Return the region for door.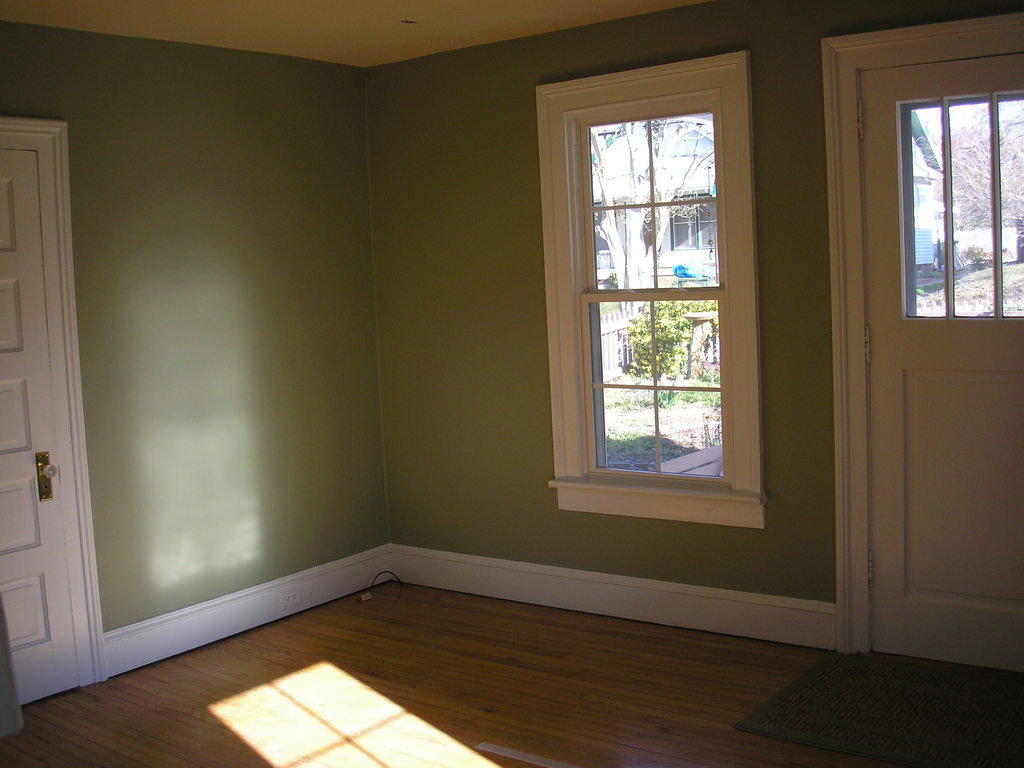
detection(0, 128, 104, 711).
